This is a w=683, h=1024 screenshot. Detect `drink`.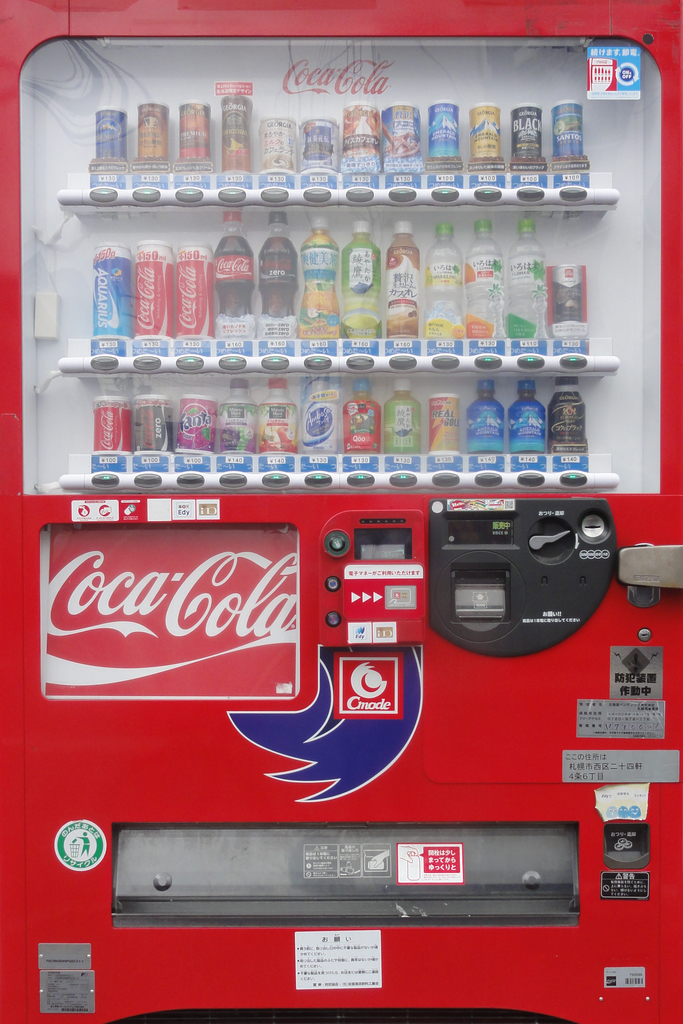
(509, 381, 546, 453).
